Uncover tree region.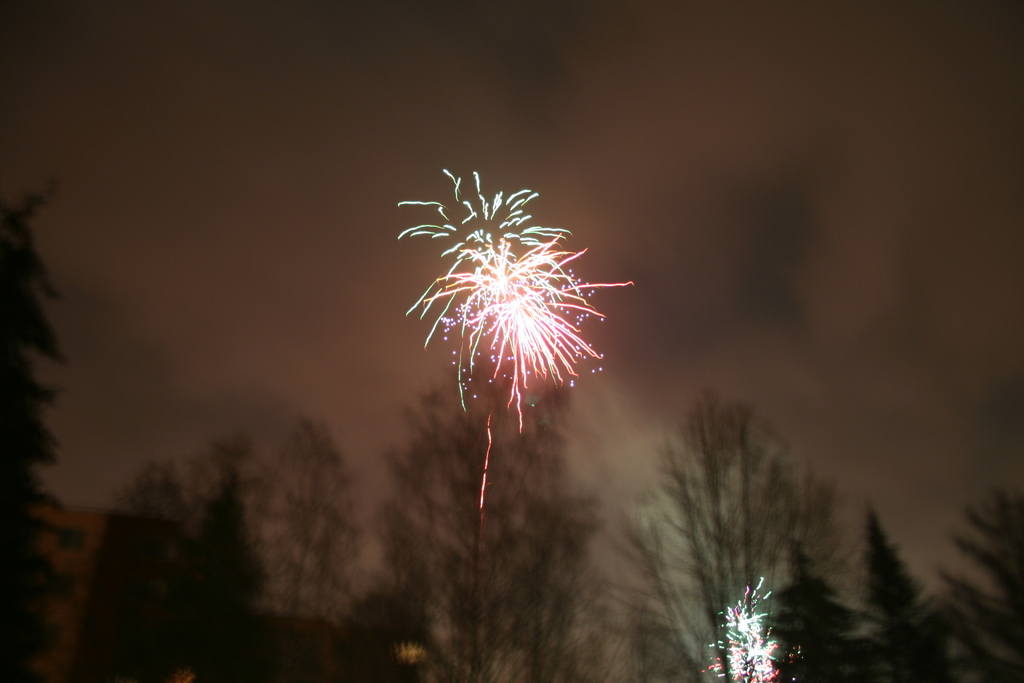
Uncovered: (x1=257, y1=411, x2=366, y2=620).
